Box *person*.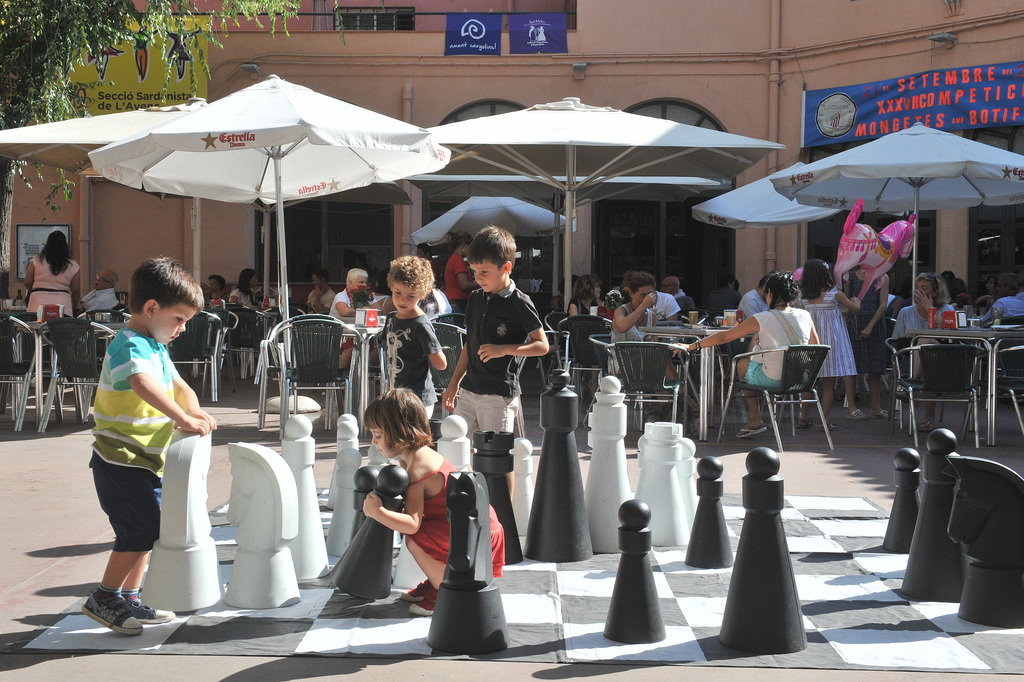
440, 229, 481, 315.
